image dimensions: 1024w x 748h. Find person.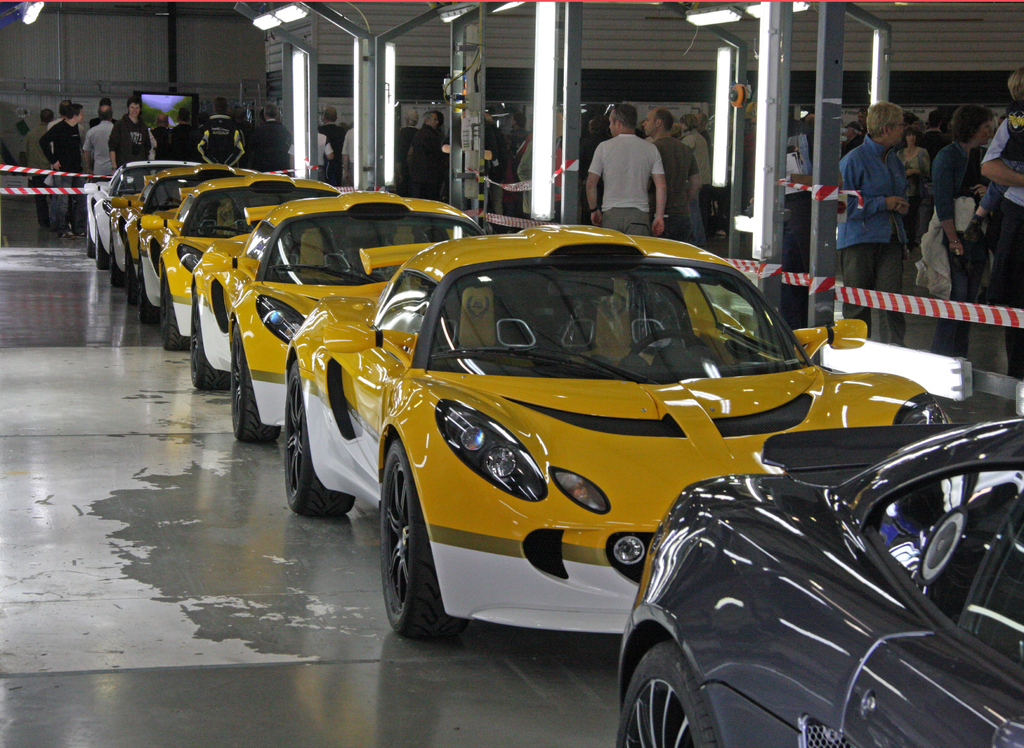
582, 120, 618, 224.
